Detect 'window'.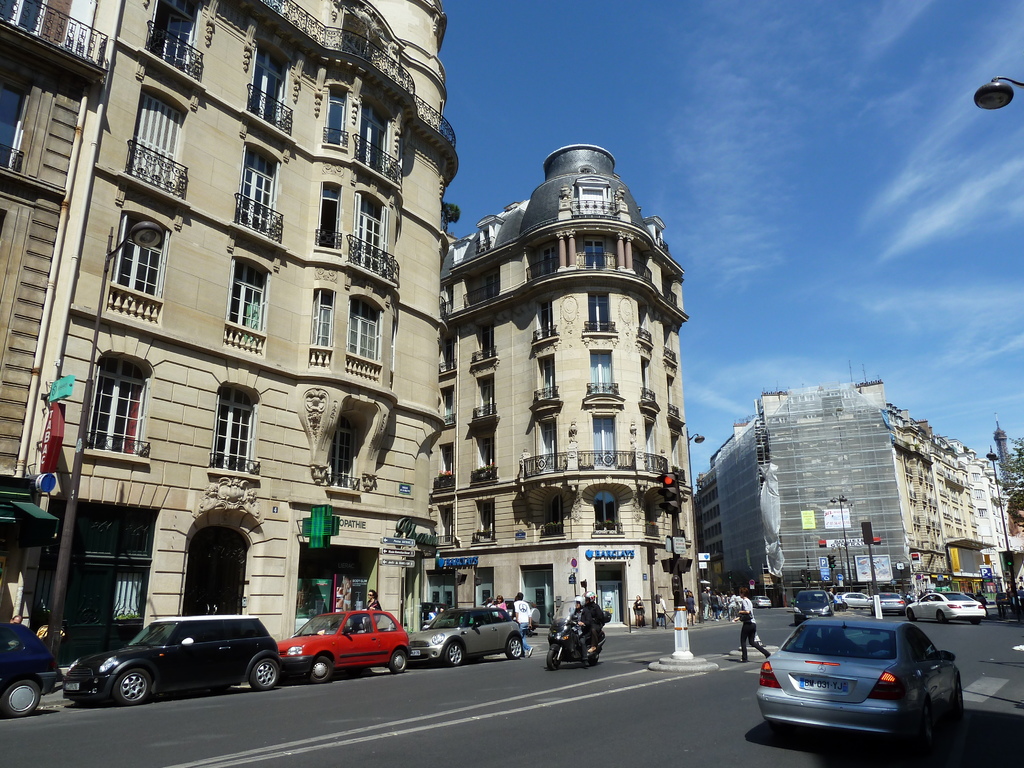
Detected at <region>540, 498, 570, 538</region>.
